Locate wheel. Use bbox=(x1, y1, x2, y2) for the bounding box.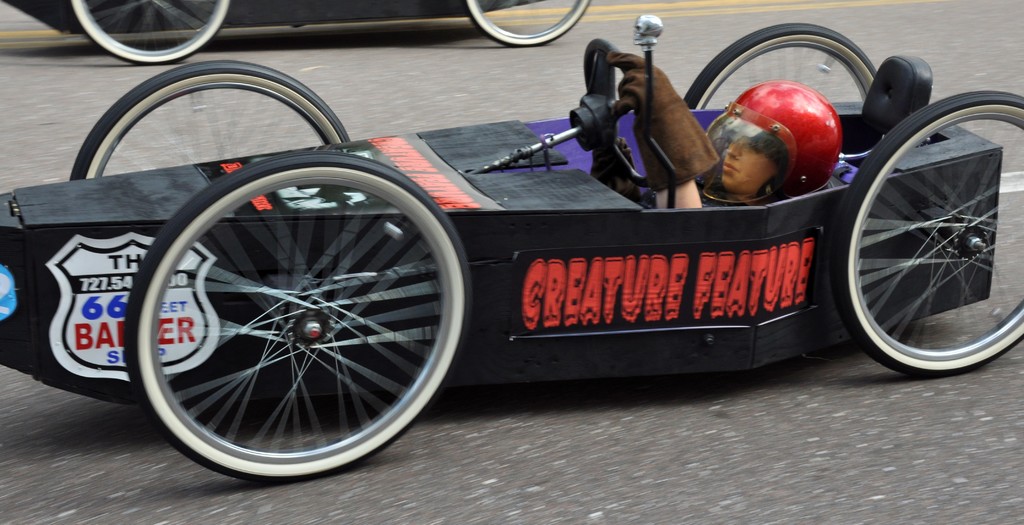
bbox=(682, 24, 879, 113).
